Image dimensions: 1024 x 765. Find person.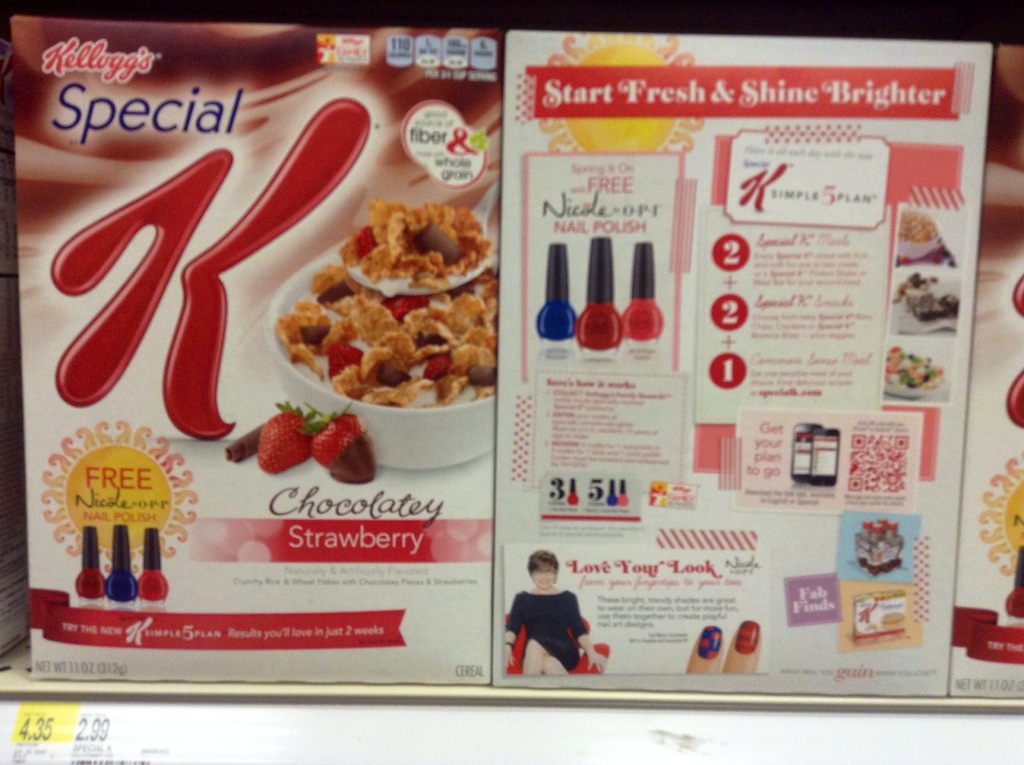
<bbox>500, 550, 611, 675</bbox>.
